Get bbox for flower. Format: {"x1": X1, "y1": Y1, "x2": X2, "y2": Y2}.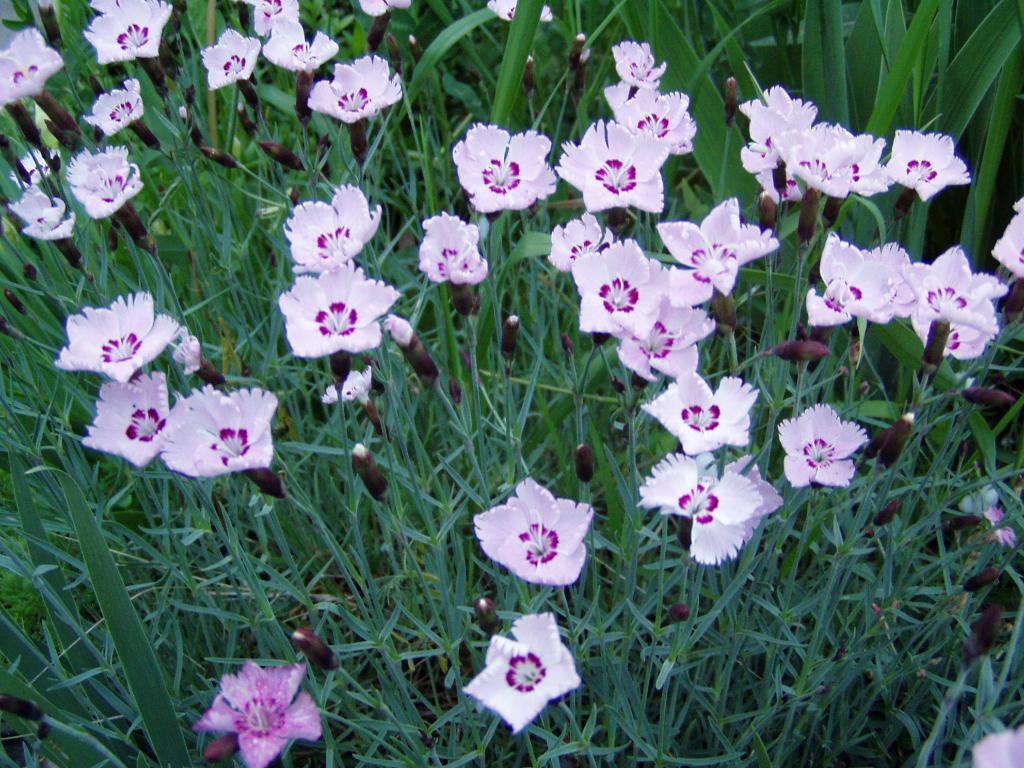
{"x1": 7, "y1": 145, "x2": 68, "y2": 187}.
